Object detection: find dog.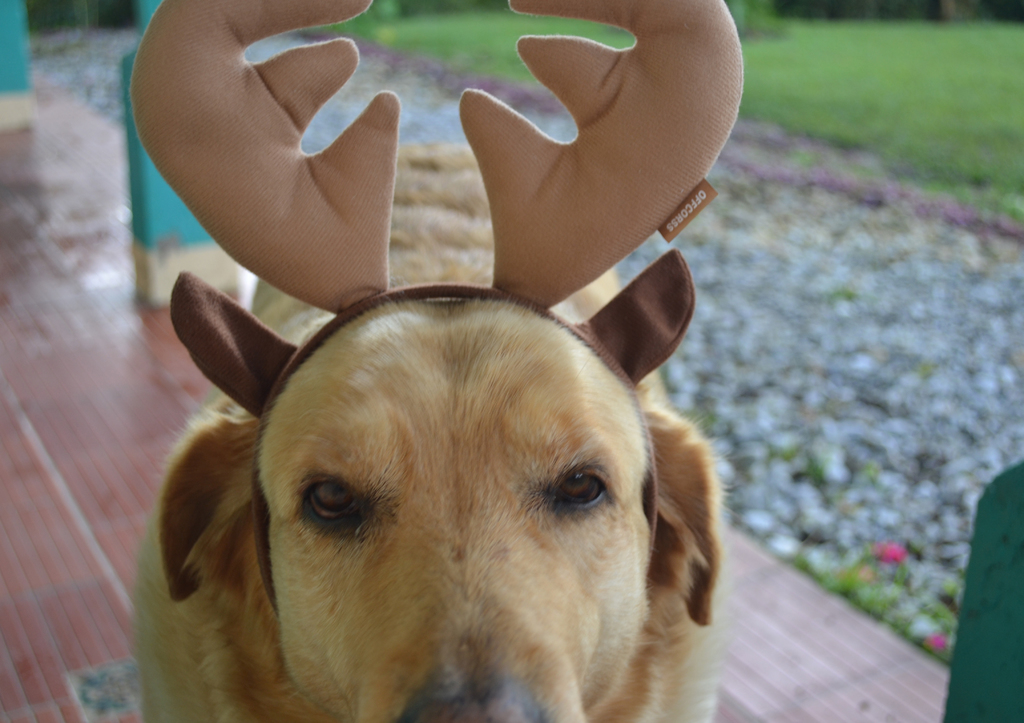
locate(139, 133, 739, 721).
